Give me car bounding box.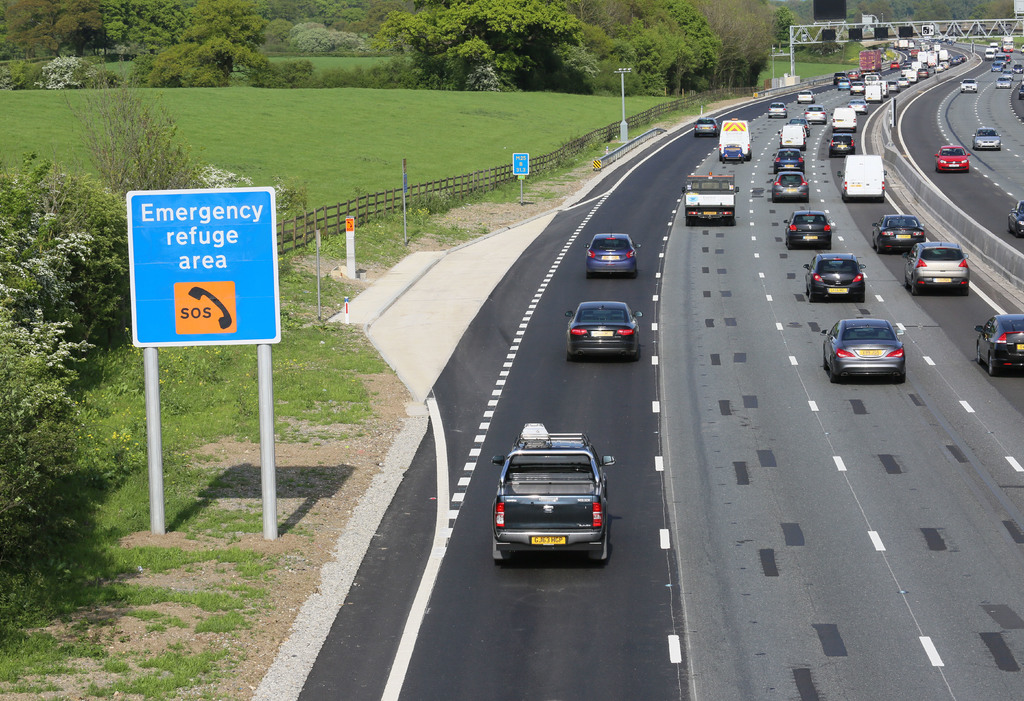
846,99,868,116.
